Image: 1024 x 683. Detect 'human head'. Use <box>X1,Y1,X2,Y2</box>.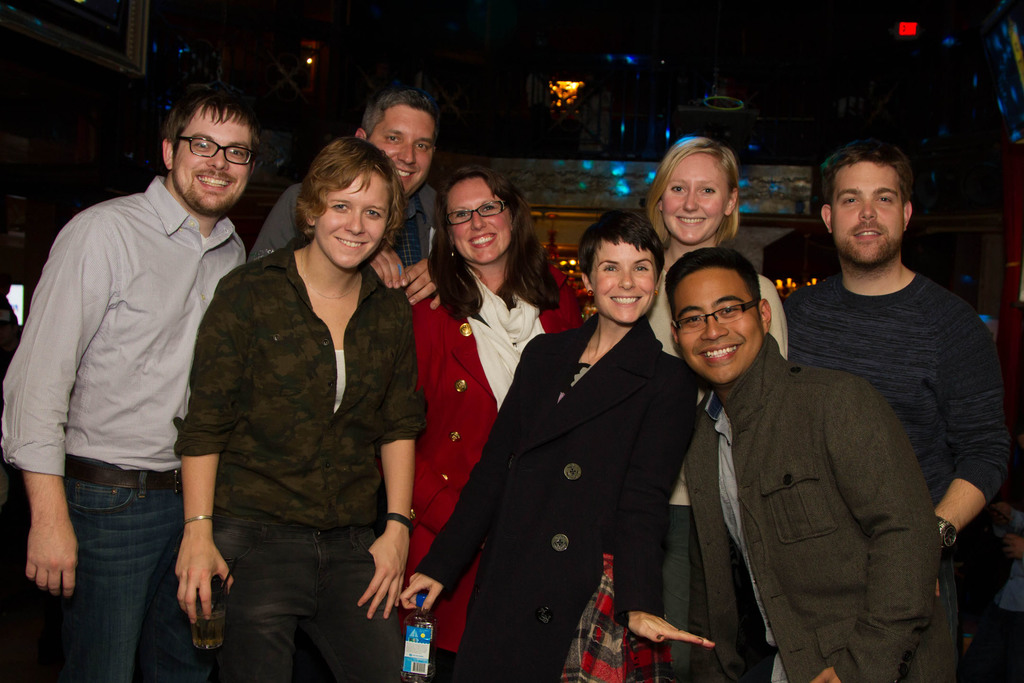
<box>815,145,915,263</box>.
